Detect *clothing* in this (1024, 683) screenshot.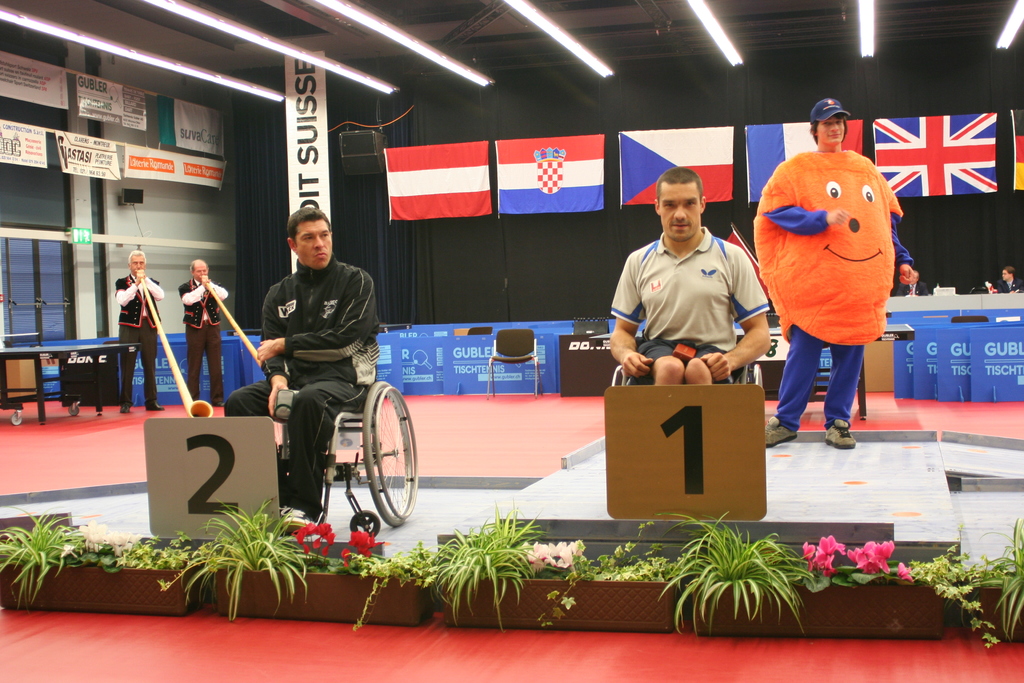
Detection: locate(755, 128, 904, 395).
